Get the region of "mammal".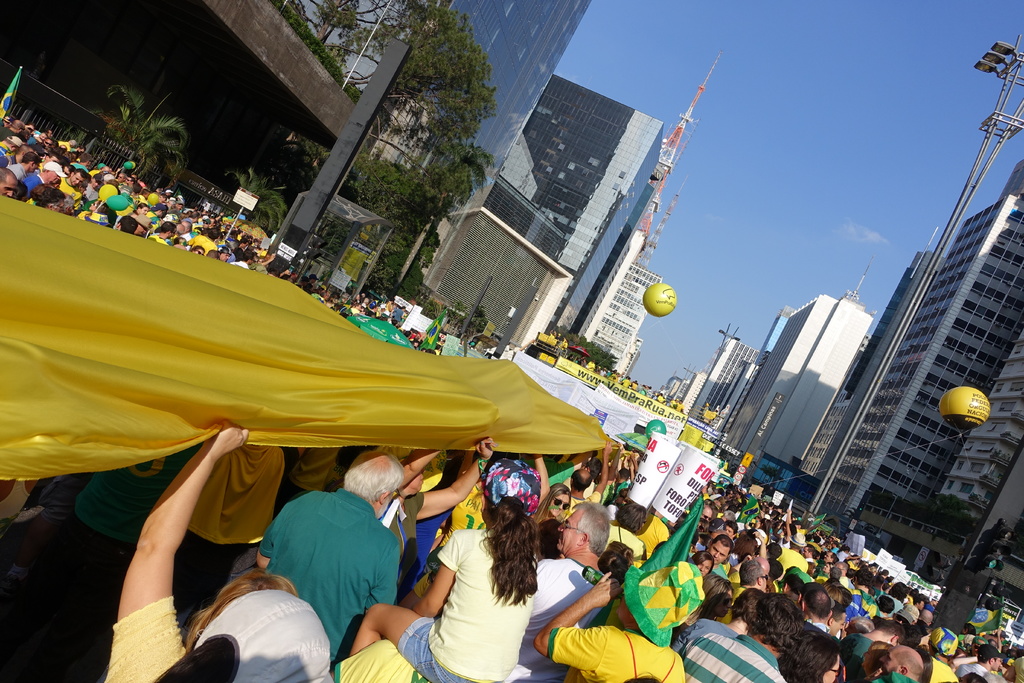
l=97, t=414, r=336, b=682.
